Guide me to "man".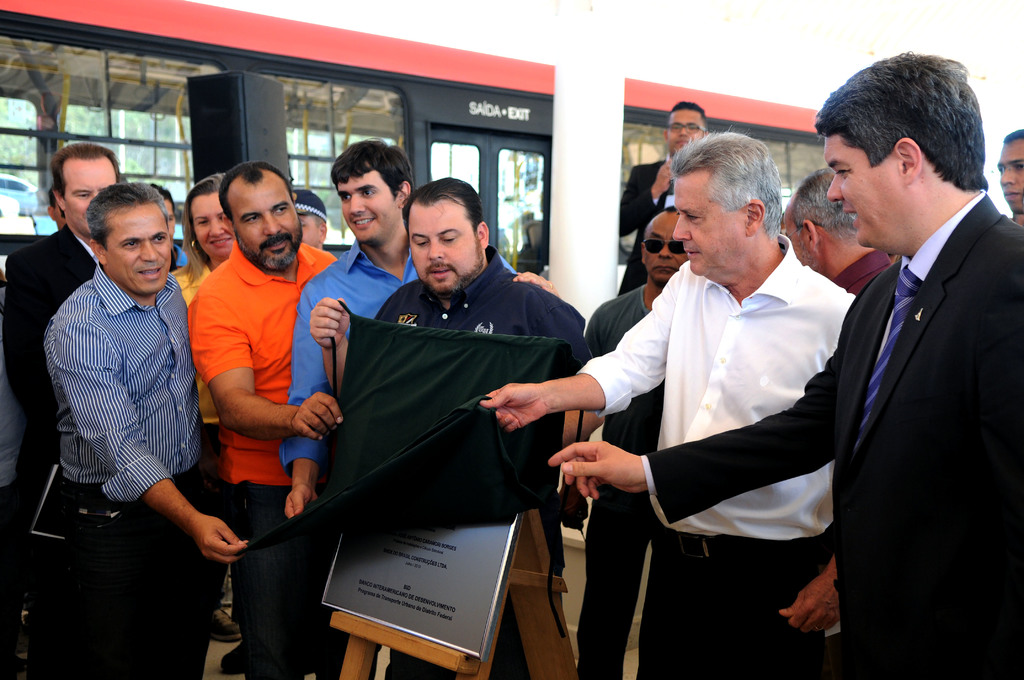
Guidance: detection(44, 184, 242, 679).
